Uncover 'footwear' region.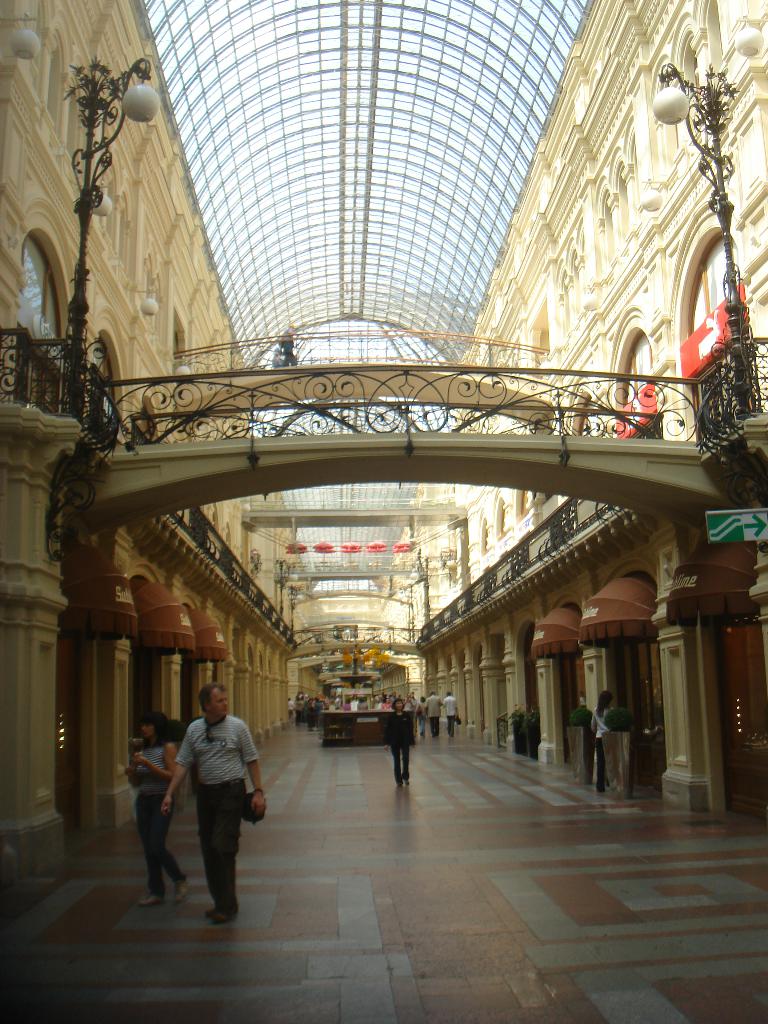
Uncovered: box=[394, 780, 400, 787].
